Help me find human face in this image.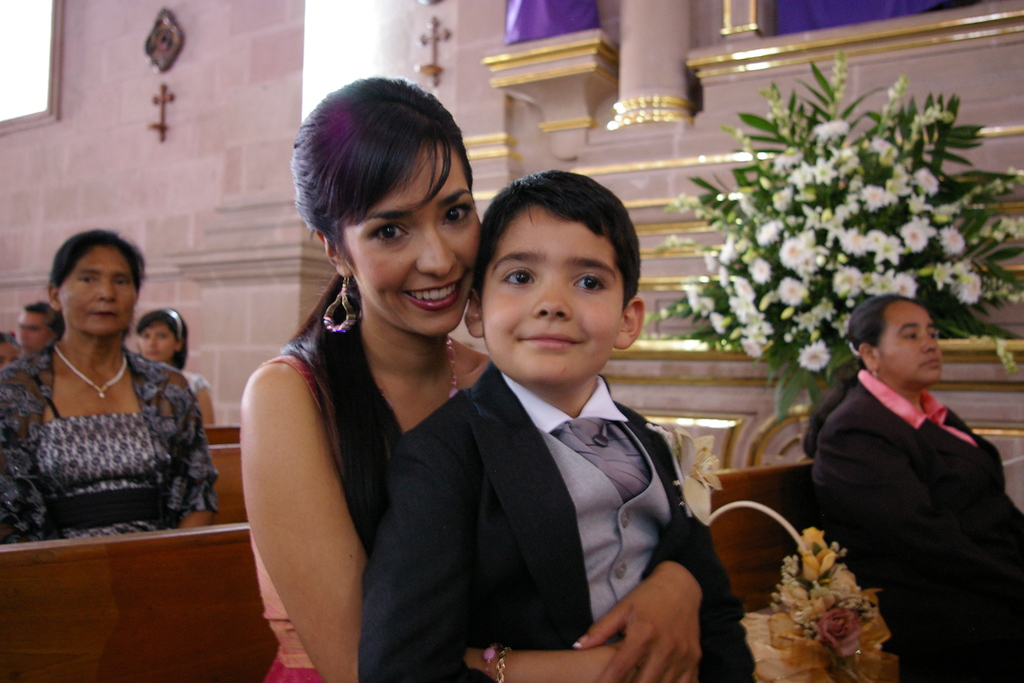
Found it: rect(479, 199, 626, 384).
